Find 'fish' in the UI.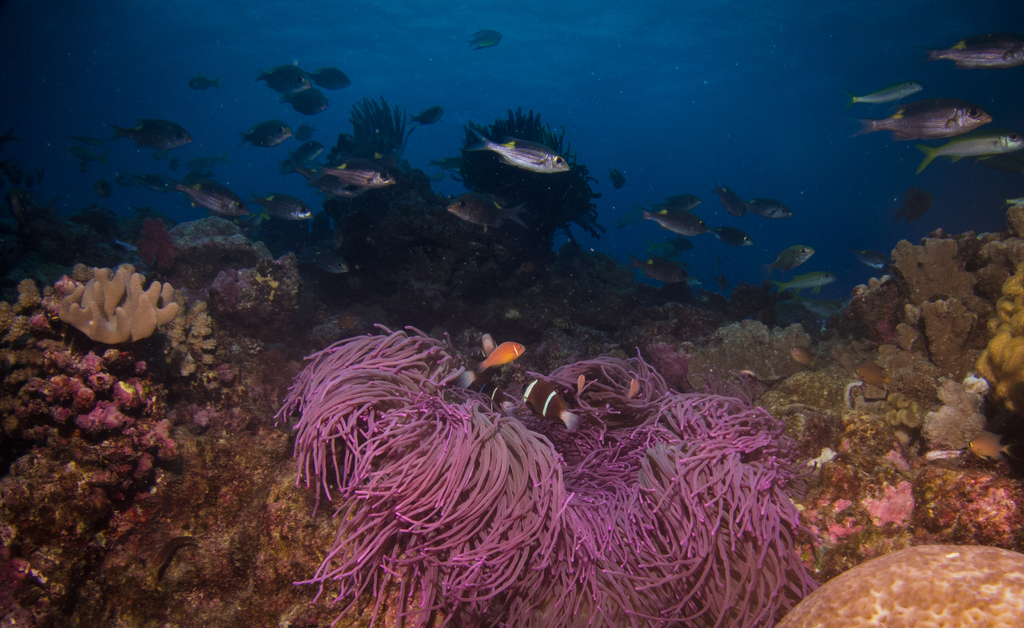
UI element at bbox(916, 130, 1023, 175).
